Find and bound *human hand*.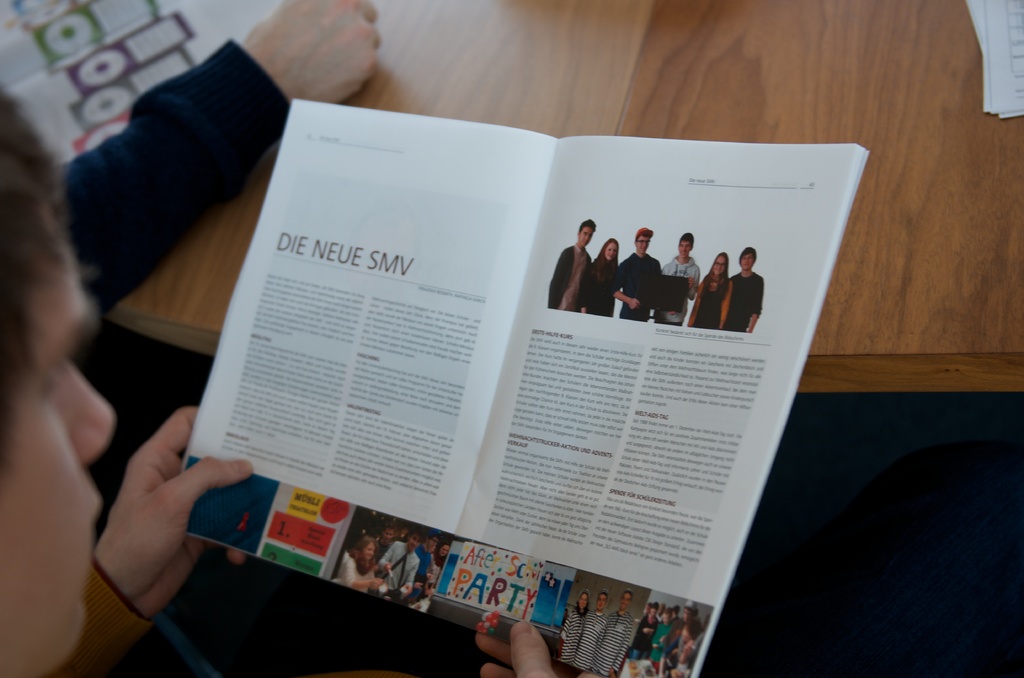
Bound: (79,398,211,609).
